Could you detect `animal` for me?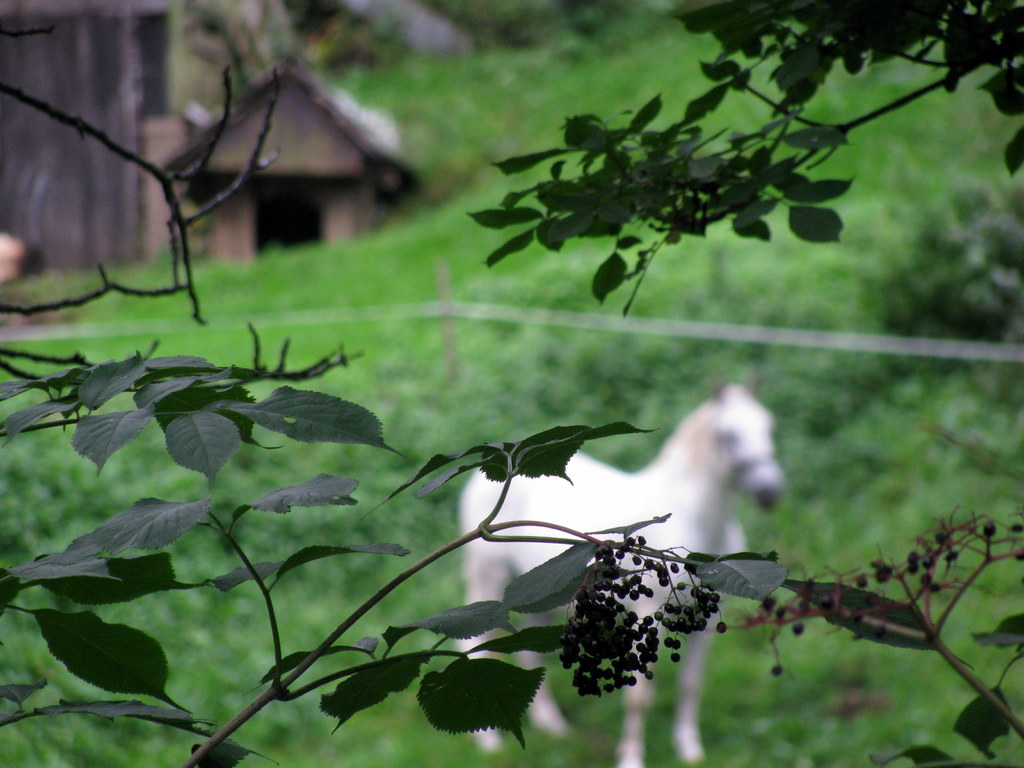
Detection result: Rect(452, 383, 785, 767).
